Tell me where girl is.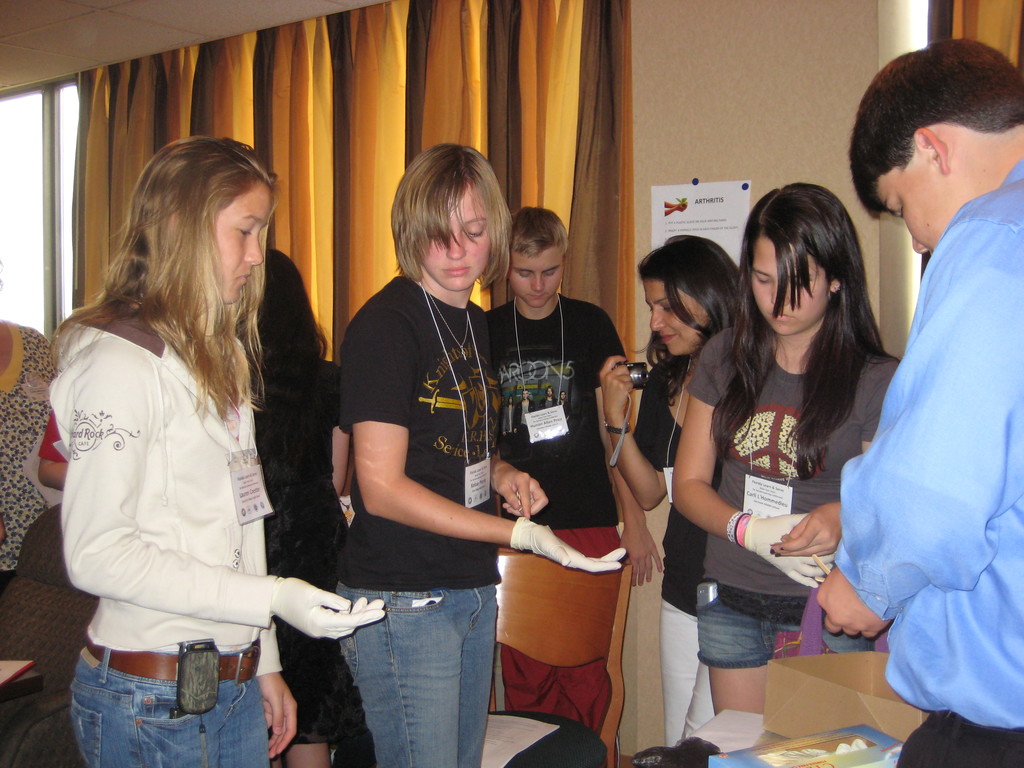
girl is at l=333, t=135, r=625, b=766.
